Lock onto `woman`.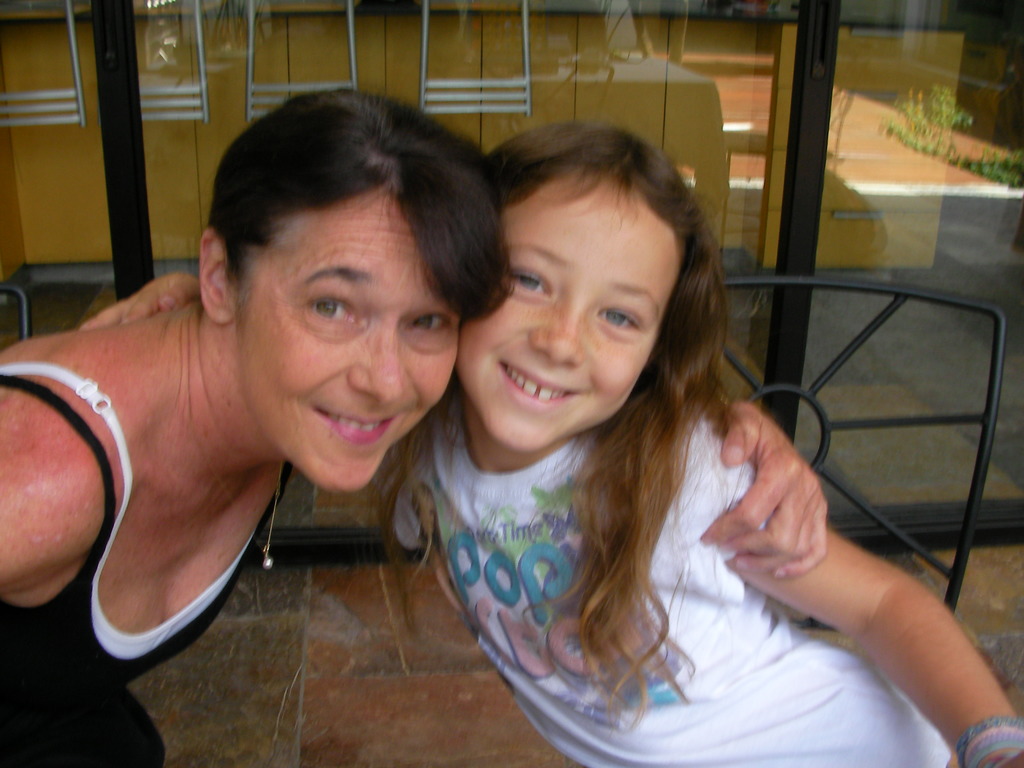
Locked: locate(20, 85, 555, 730).
